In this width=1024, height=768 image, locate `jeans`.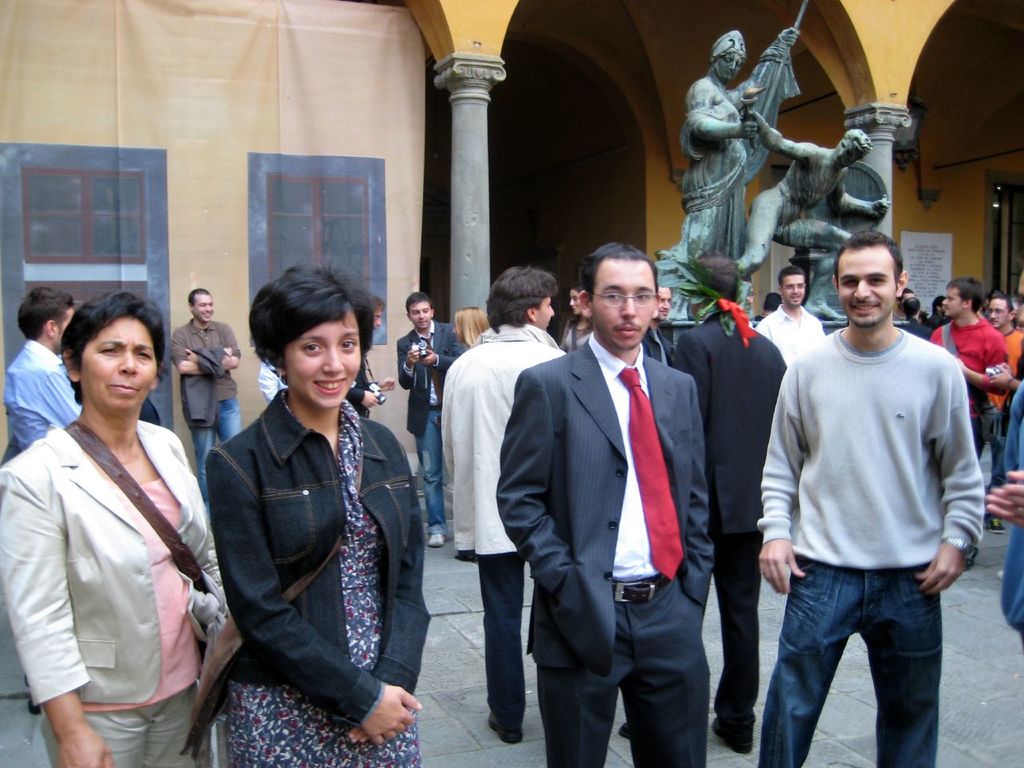
Bounding box: [757, 558, 959, 757].
